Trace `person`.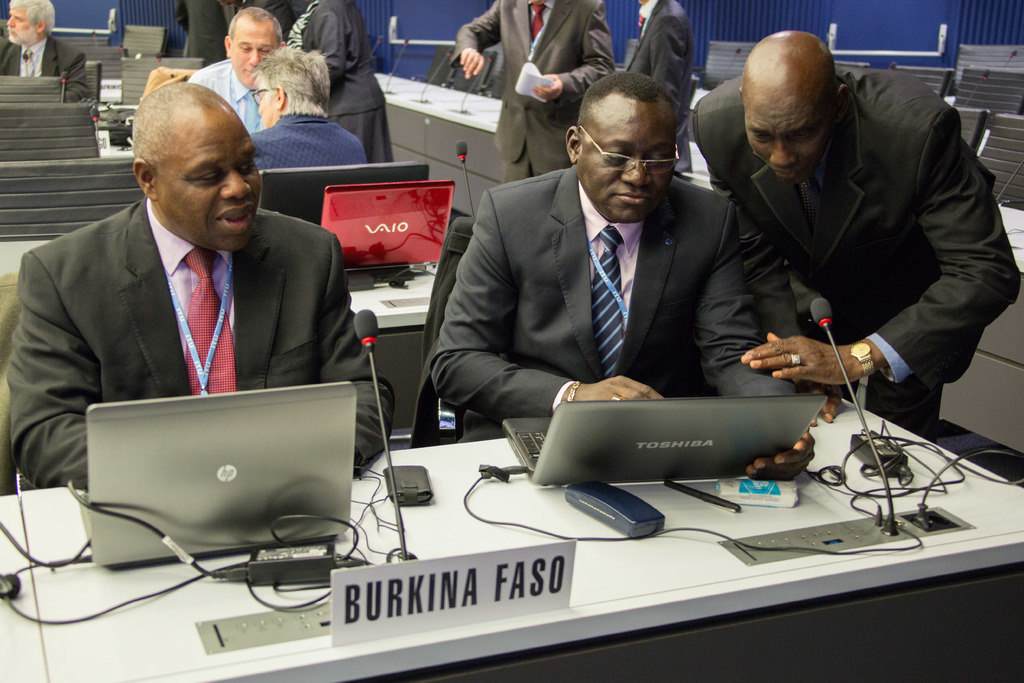
Traced to pyautogui.locateOnScreen(435, 65, 819, 482).
